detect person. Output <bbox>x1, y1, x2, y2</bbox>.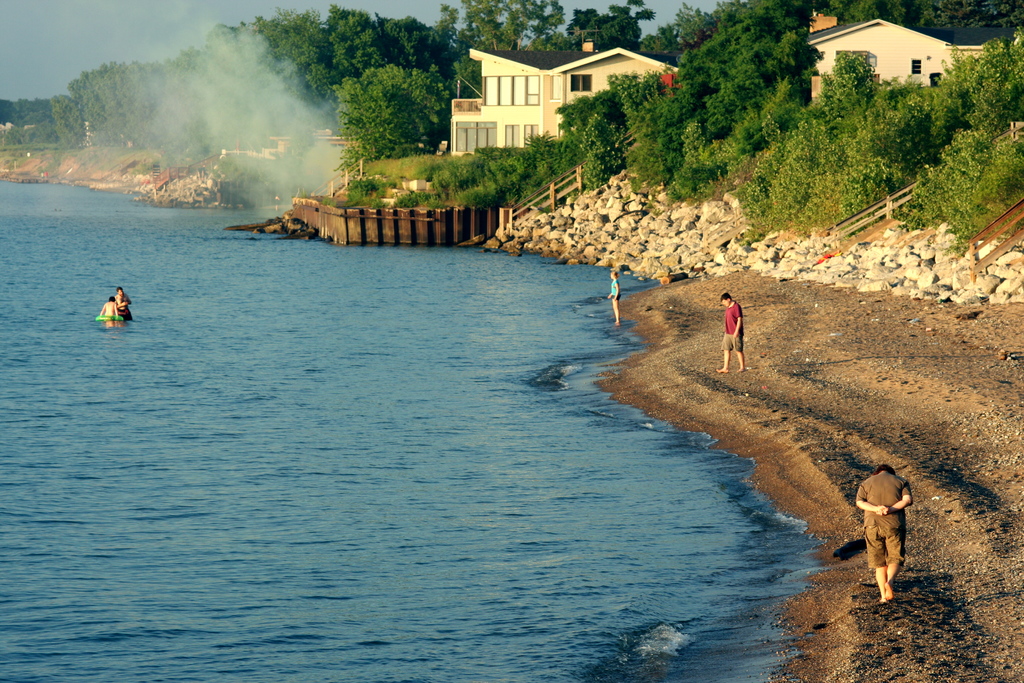
<bbox>98, 296, 123, 326</bbox>.
